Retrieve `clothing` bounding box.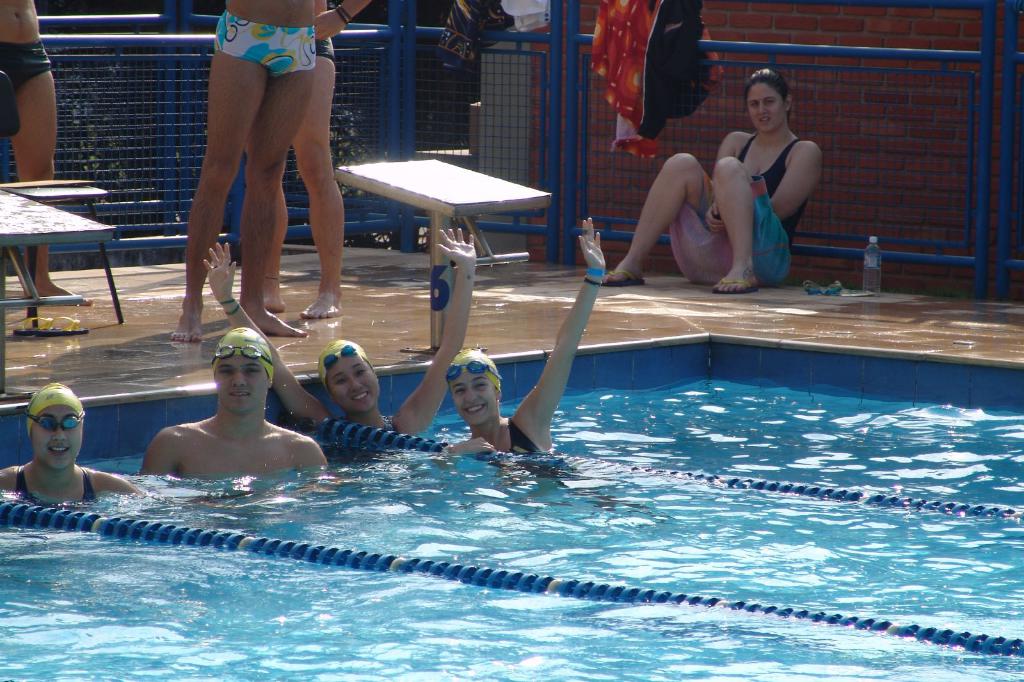
Bounding box: x1=0 y1=42 x2=52 y2=90.
